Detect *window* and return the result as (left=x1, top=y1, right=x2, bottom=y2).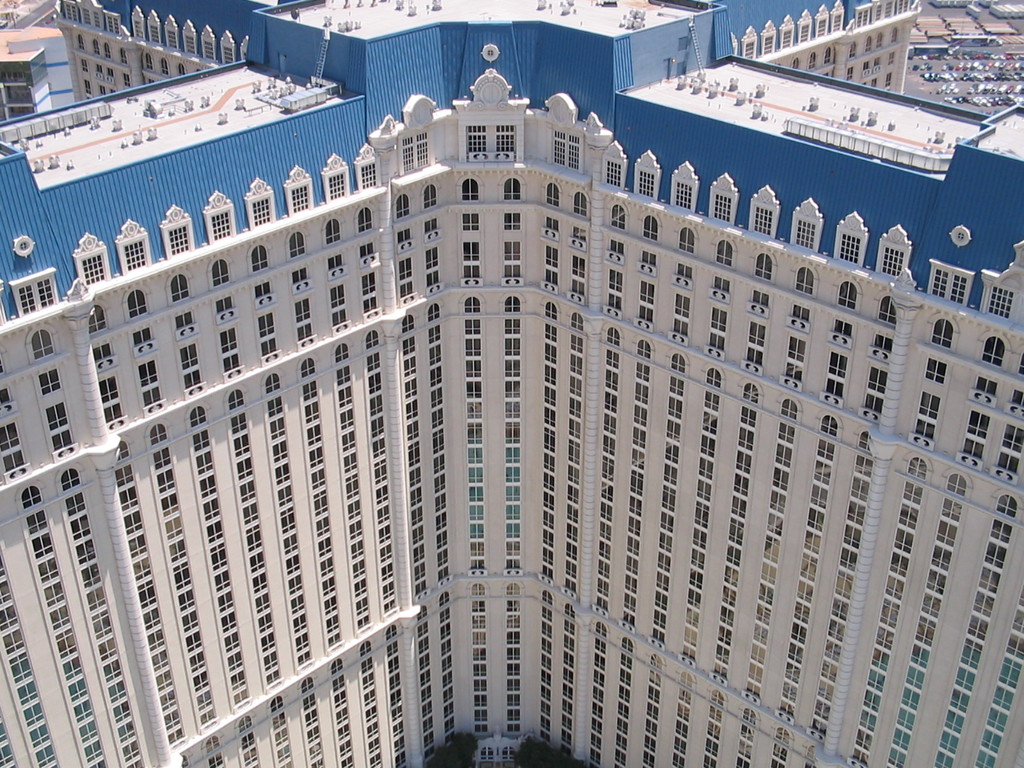
(left=854, top=454, right=872, bottom=479).
